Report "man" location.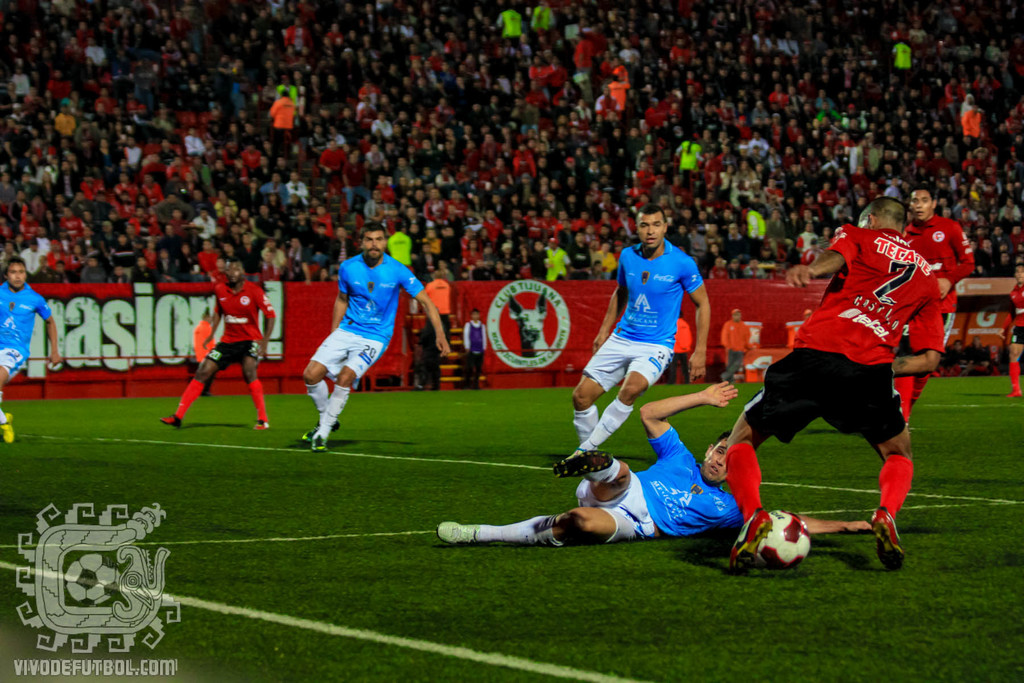
Report: locate(534, 1, 554, 31).
